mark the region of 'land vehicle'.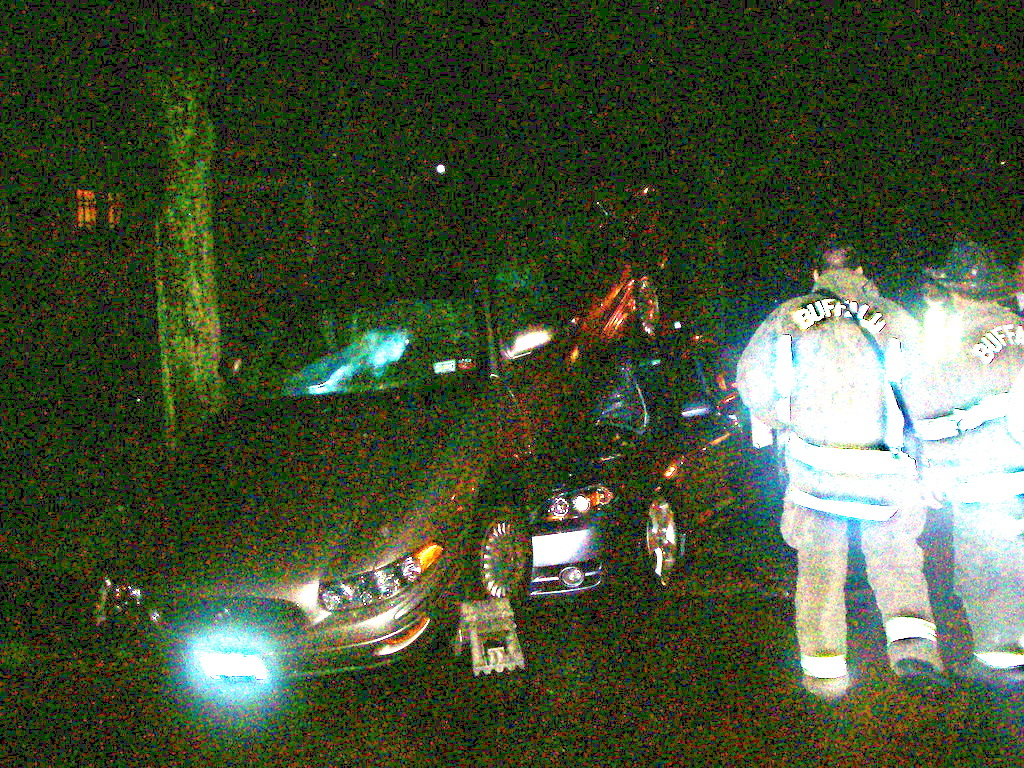
Region: [left=98, top=272, right=603, bottom=686].
